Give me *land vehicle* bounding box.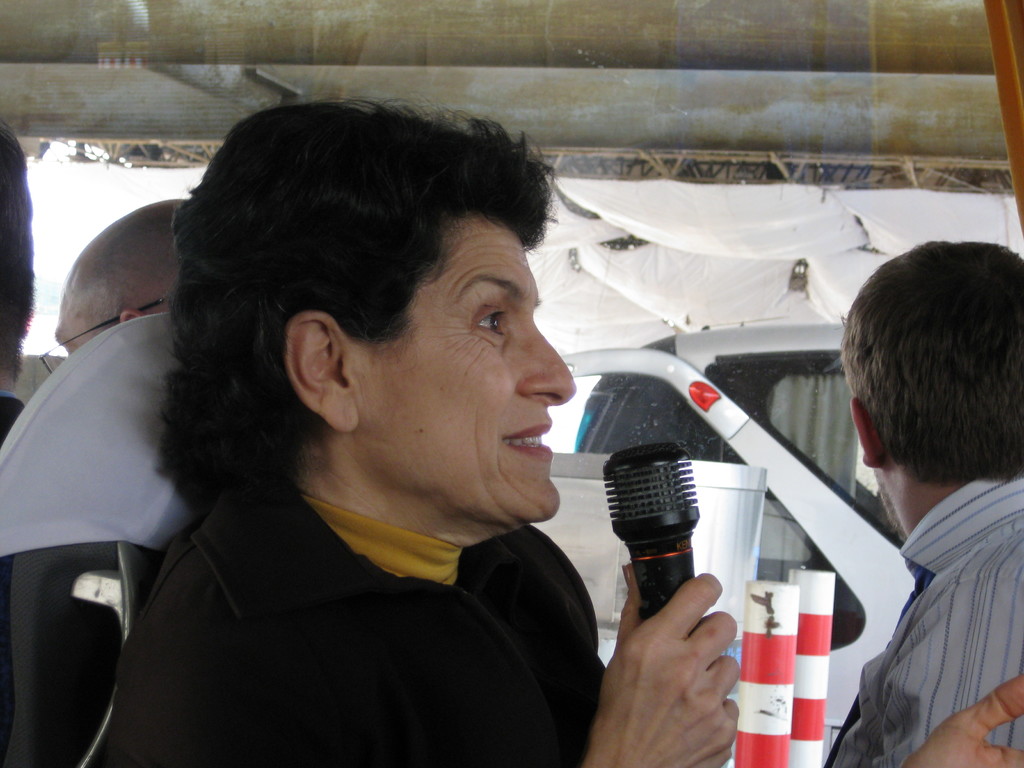
bbox=[494, 328, 928, 767].
